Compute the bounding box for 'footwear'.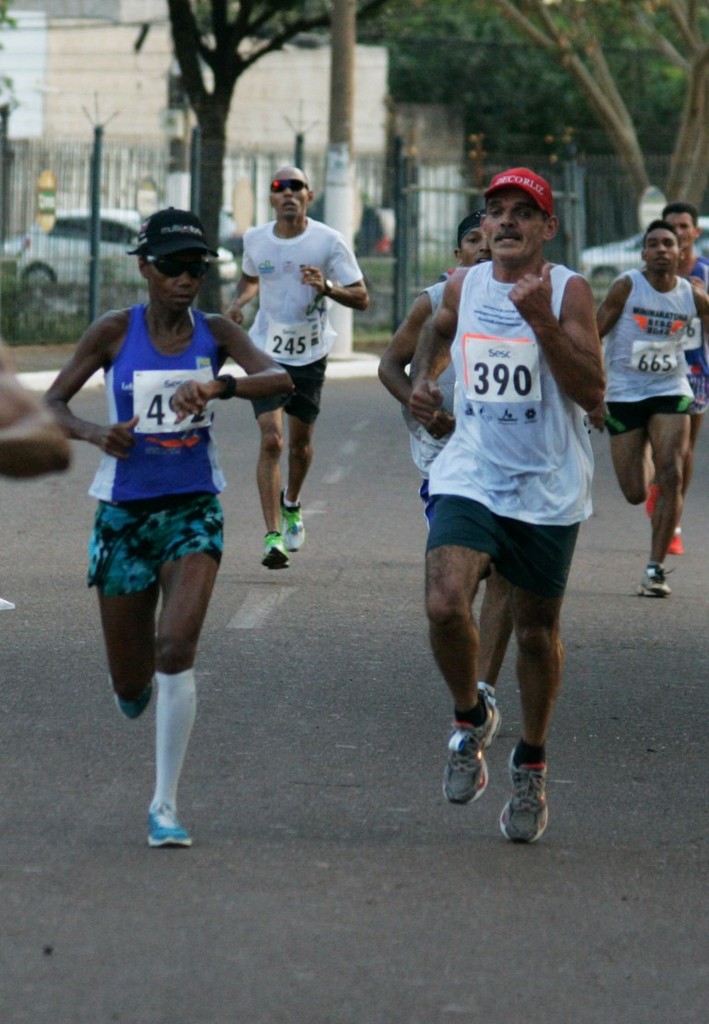
(x1=262, y1=533, x2=293, y2=575).
